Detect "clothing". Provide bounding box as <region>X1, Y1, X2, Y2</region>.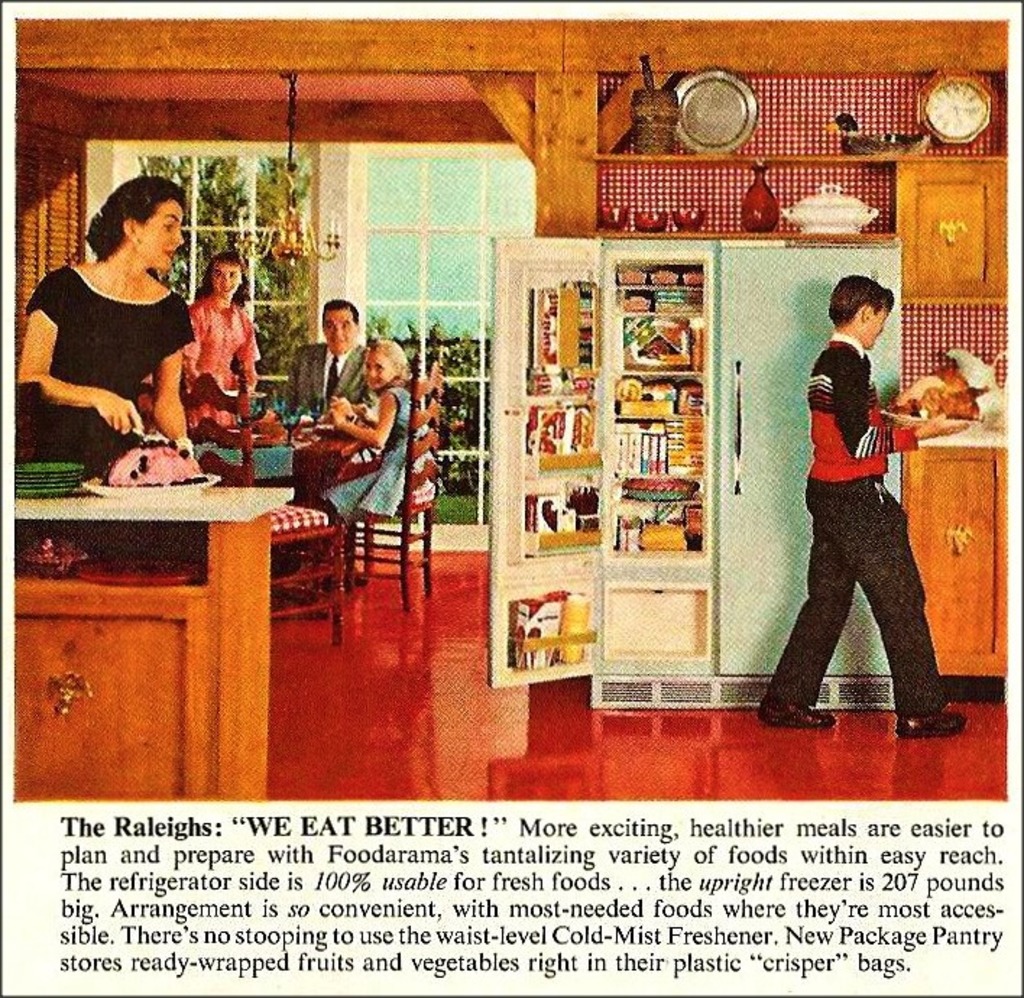
<region>324, 369, 441, 522</region>.
